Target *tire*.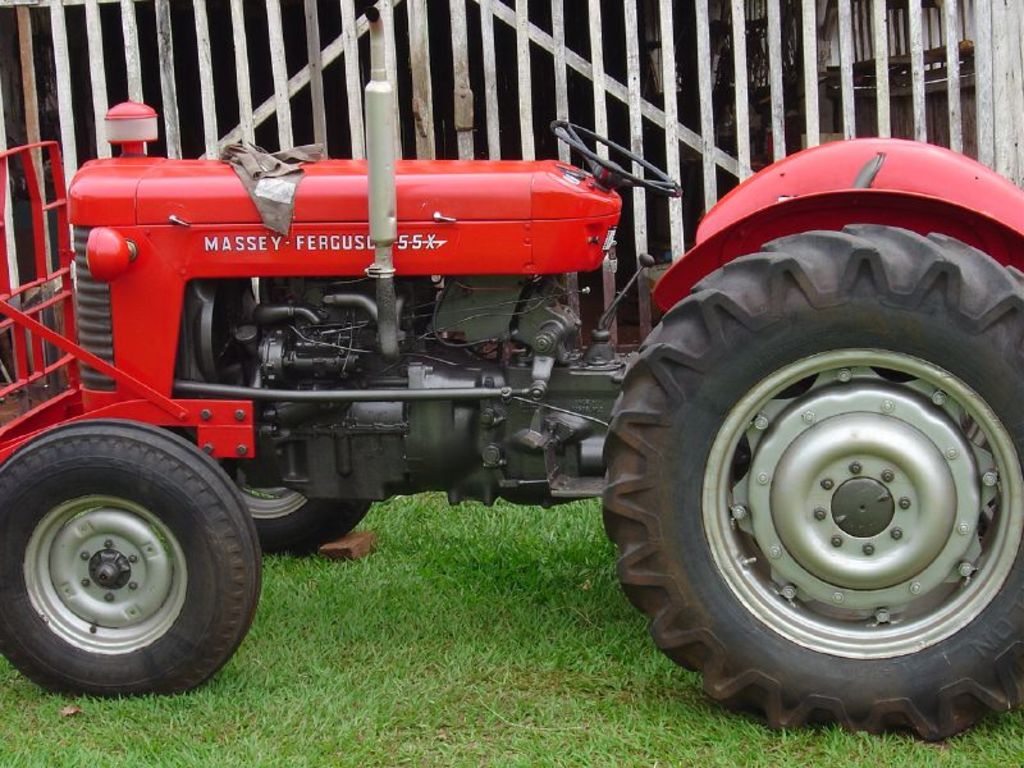
Target region: locate(618, 193, 1023, 727).
